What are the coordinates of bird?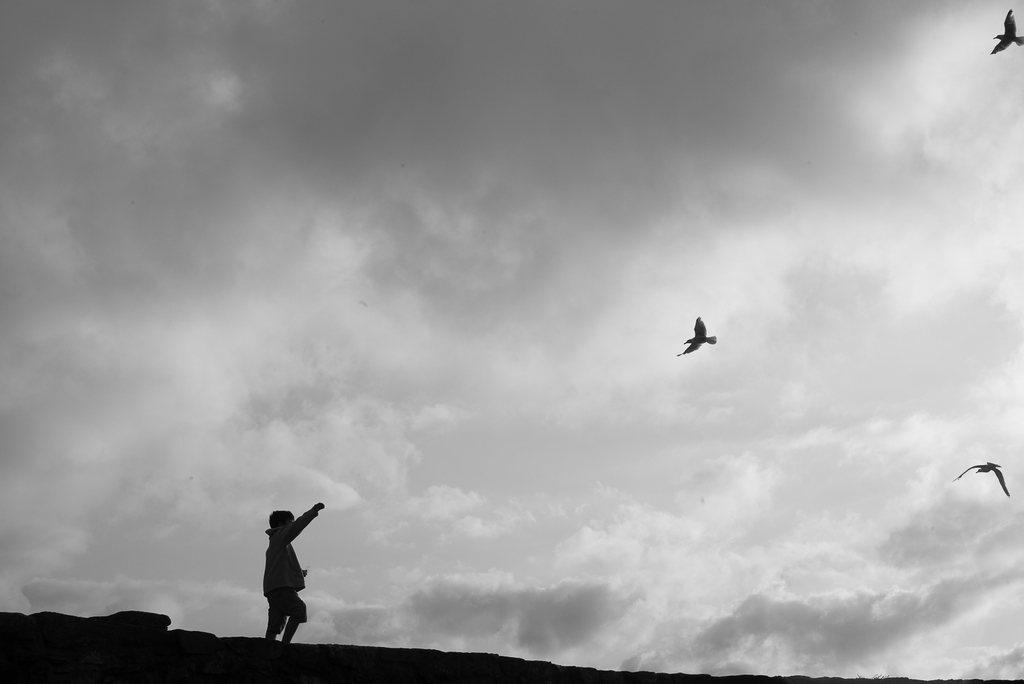
990/8/1023/61.
